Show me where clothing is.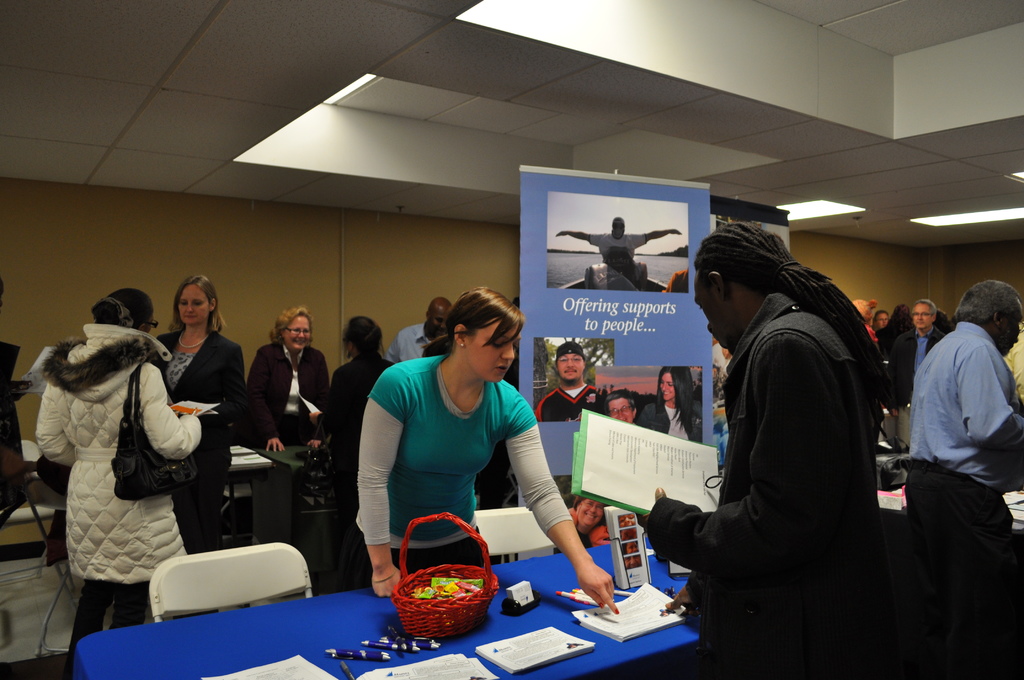
clothing is at 886, 329, 940, 378.
